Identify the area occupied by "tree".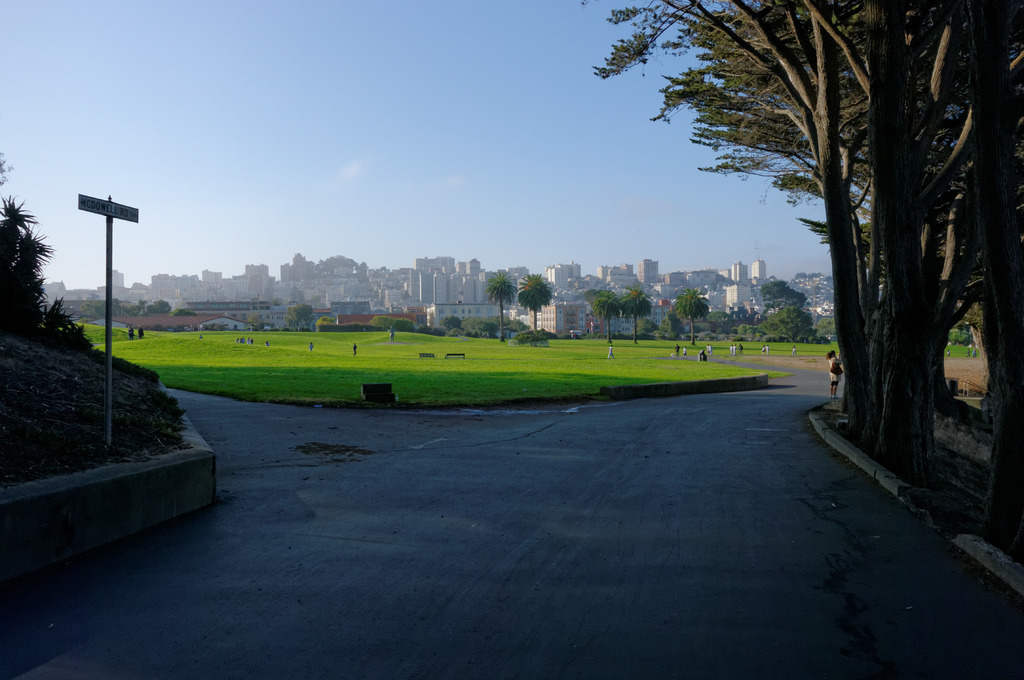
Area: bbox(674, 282, 714, 350).
